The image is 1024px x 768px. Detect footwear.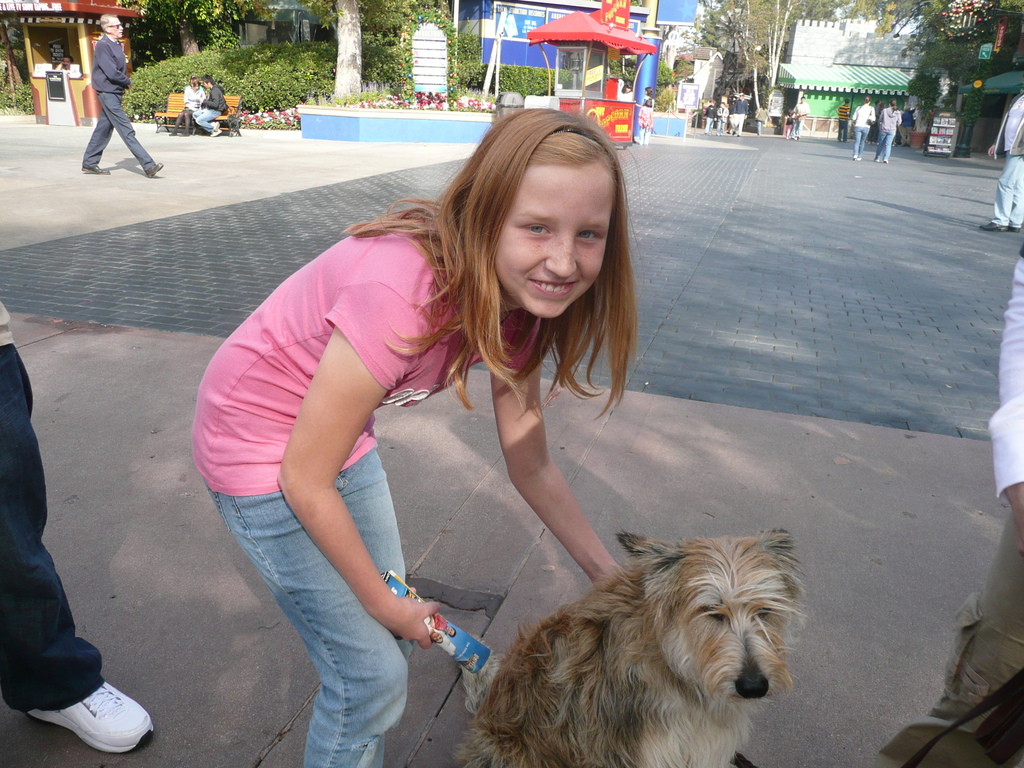
Detection: region(168, 131, 179, 136).
